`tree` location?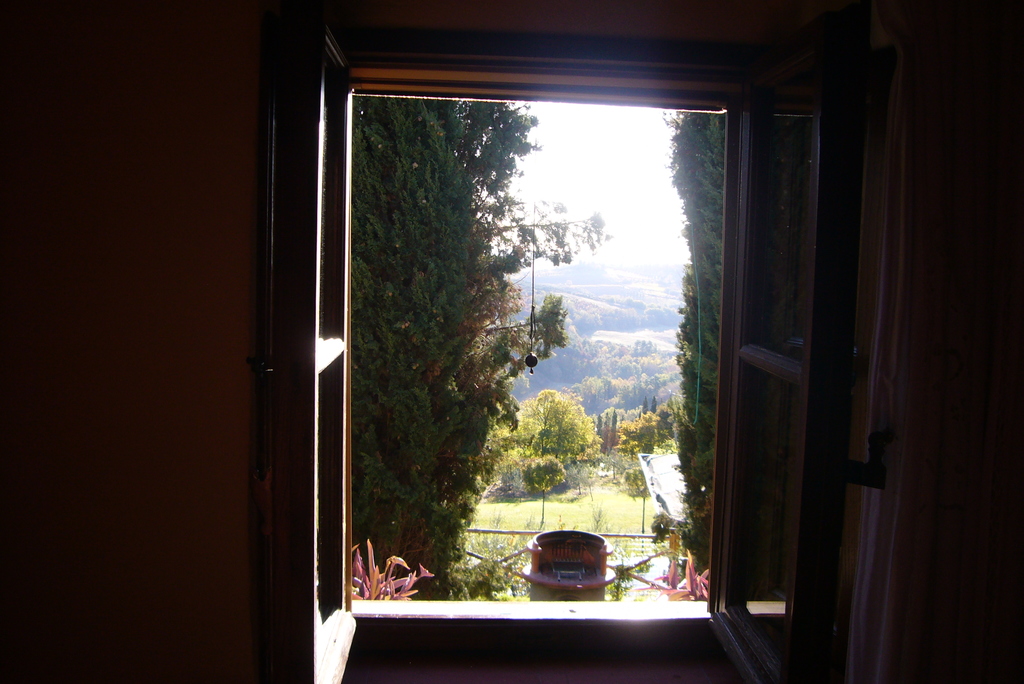
(x1=335, y1=99, x2=610, y2=594)
